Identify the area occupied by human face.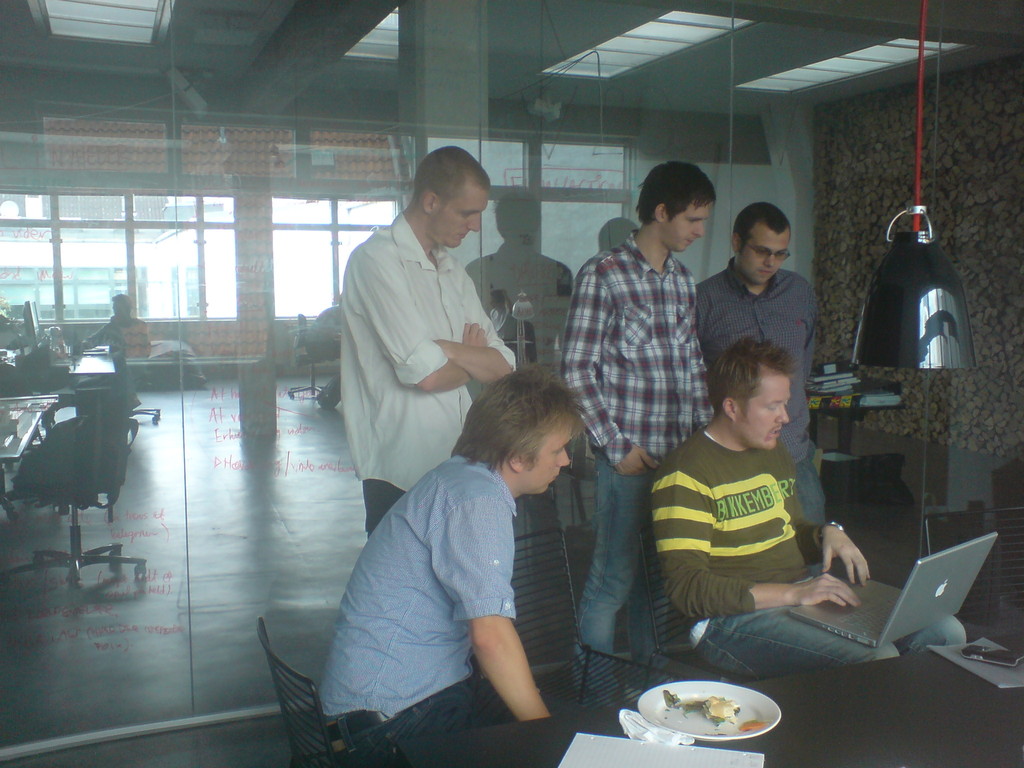
Area: 436,186,496,257.
